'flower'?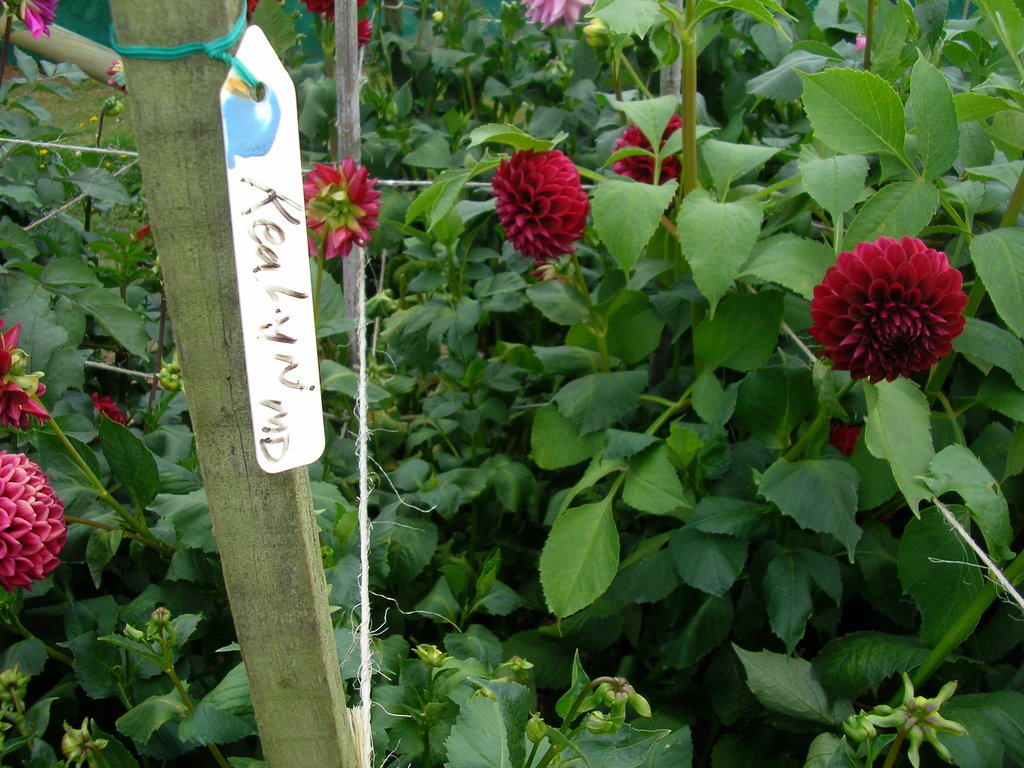
{"x1": 3, "y1": 0, "x2": 65, "y2": 40}
